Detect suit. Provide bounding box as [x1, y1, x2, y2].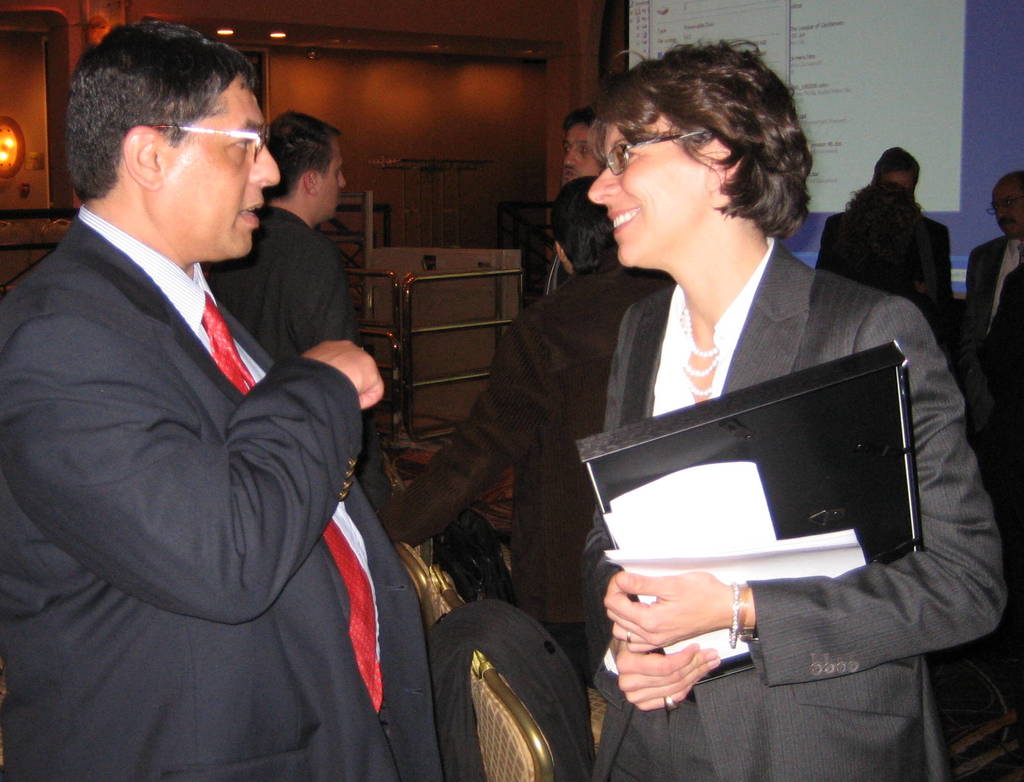
[205, 208, 392, 508].
